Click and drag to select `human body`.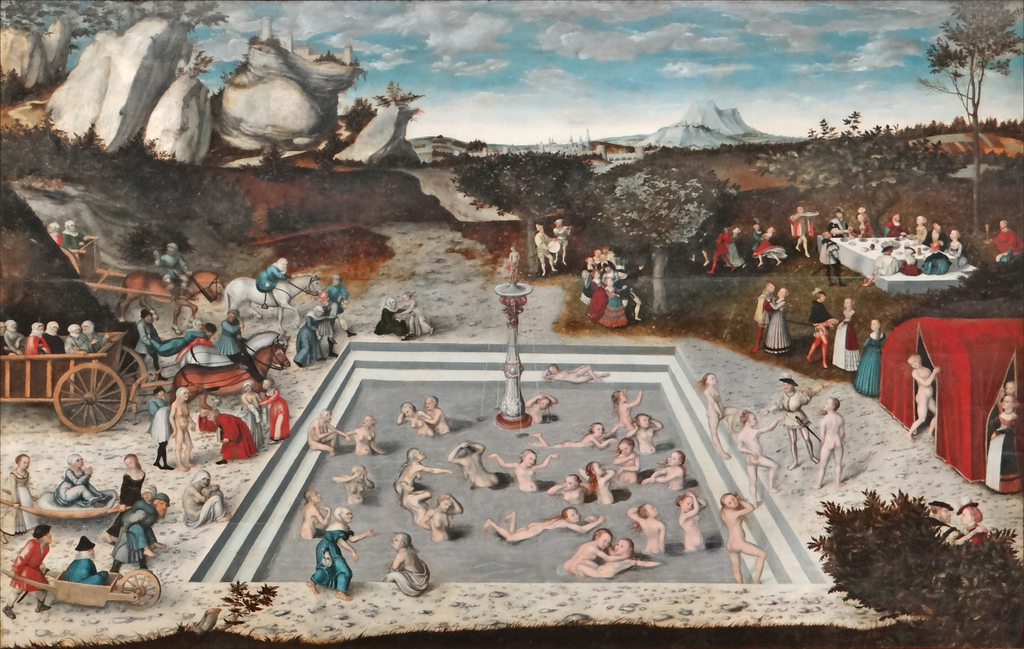
Selection: BBox(982, 410, 1023, 492).
